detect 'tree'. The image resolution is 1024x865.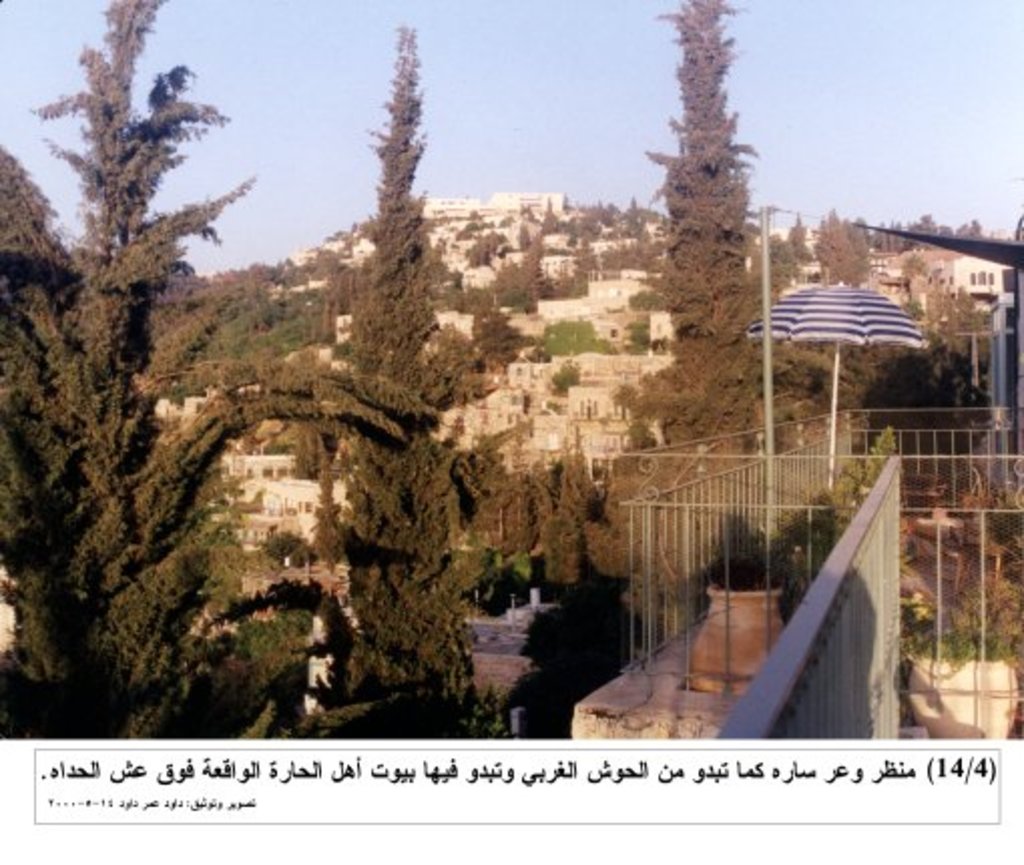
490/231/534/325.
